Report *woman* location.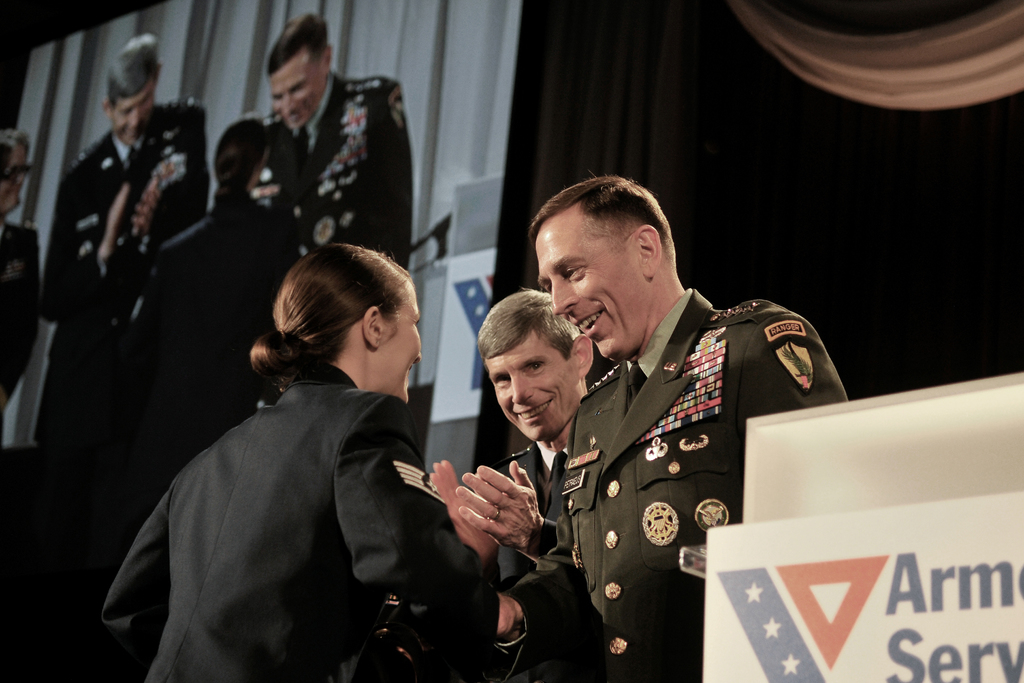
Report: [x1=0, y1=126, x2=44, y2=420].
